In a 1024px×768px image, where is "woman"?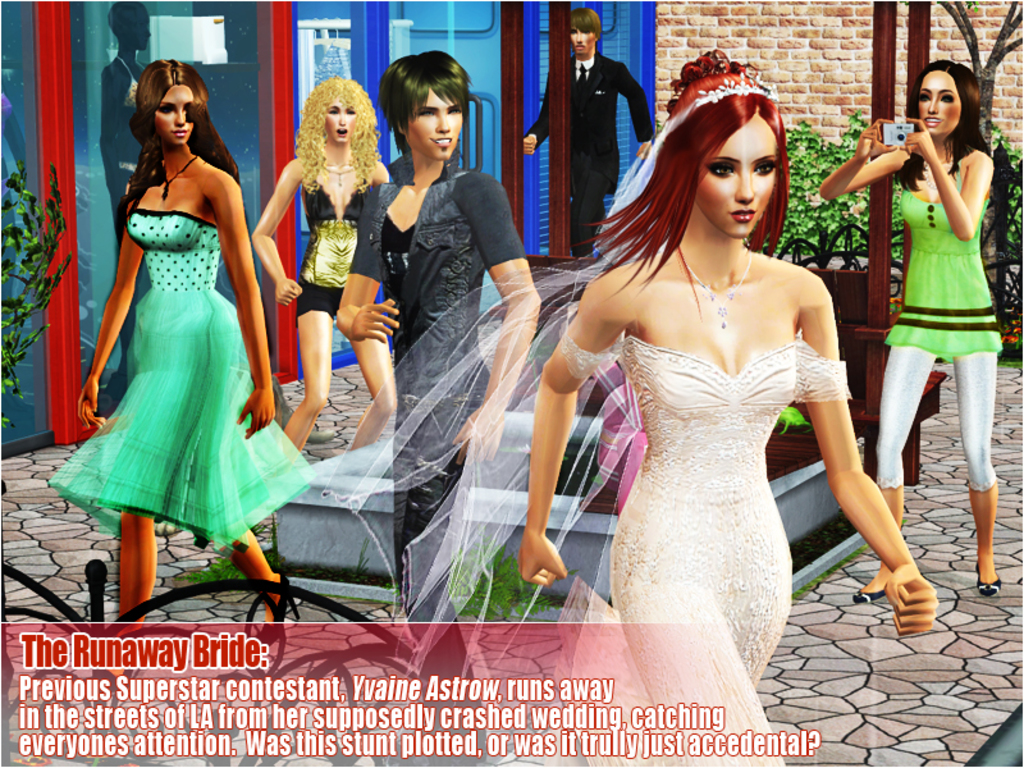
rect(320, 45, 937, 767).
